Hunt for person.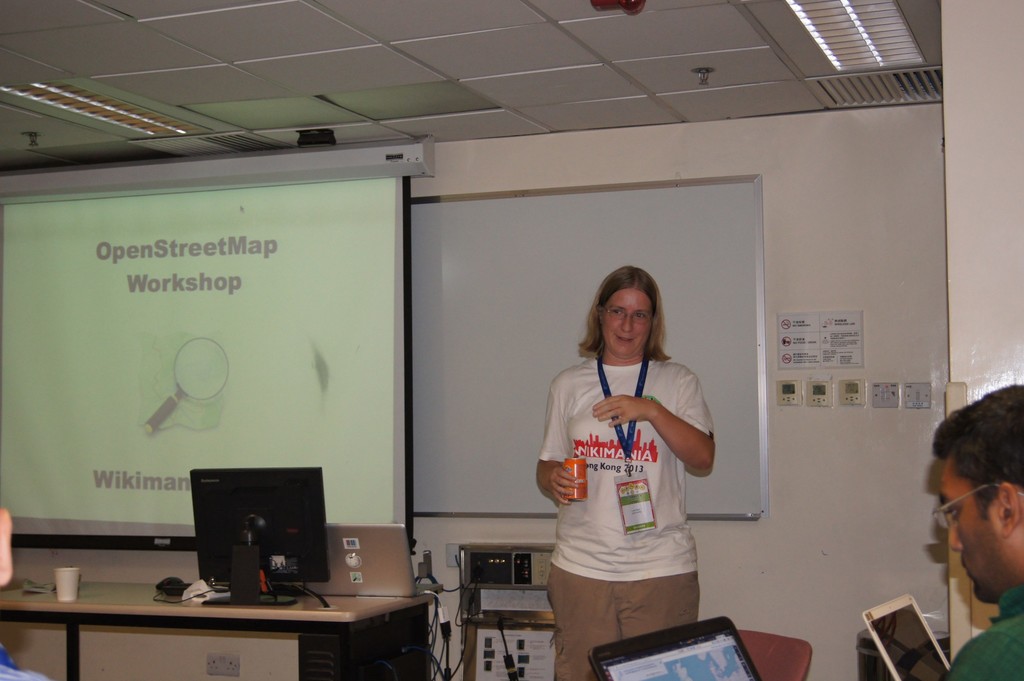
Hunted down at (540,263,733,673).
